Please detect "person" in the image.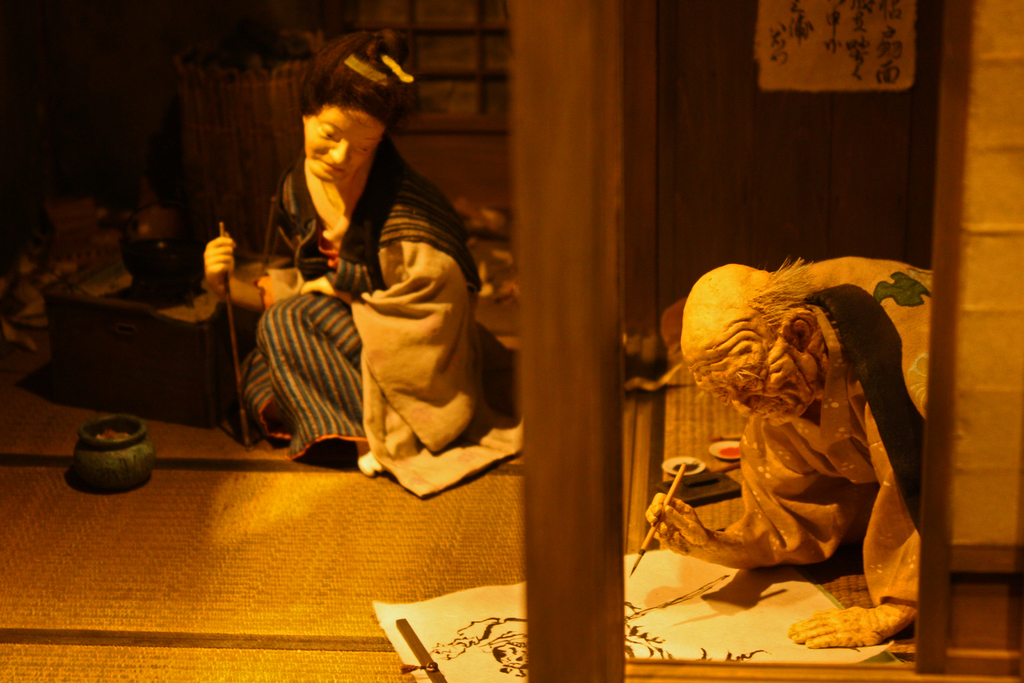
(233,50,485,499).
